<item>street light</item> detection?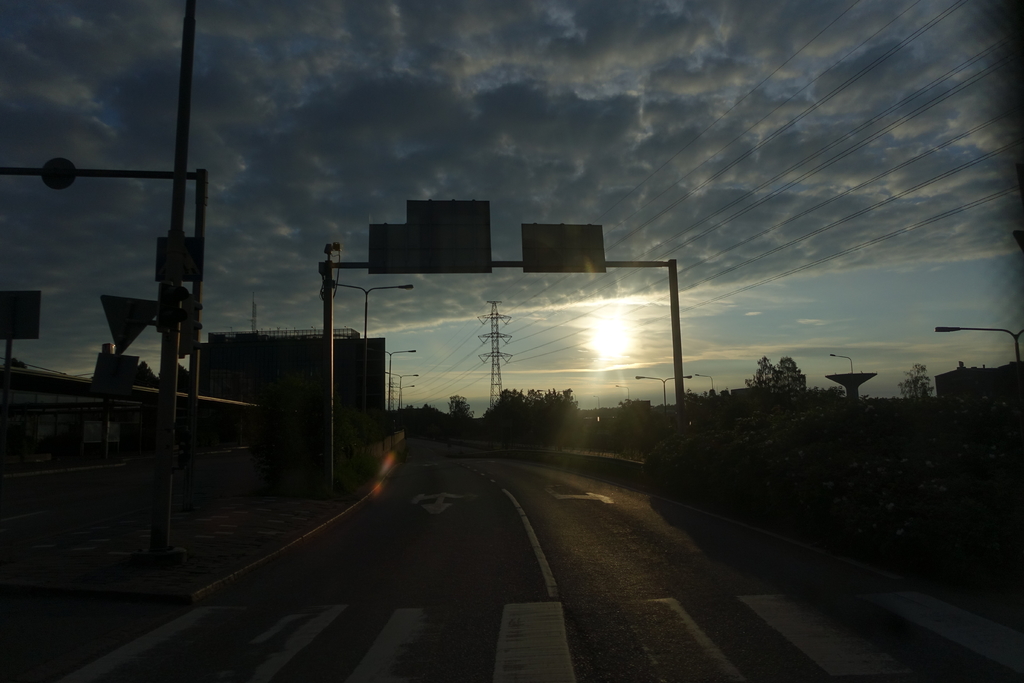
x1=609, y1=383, x2=636, y2=409
